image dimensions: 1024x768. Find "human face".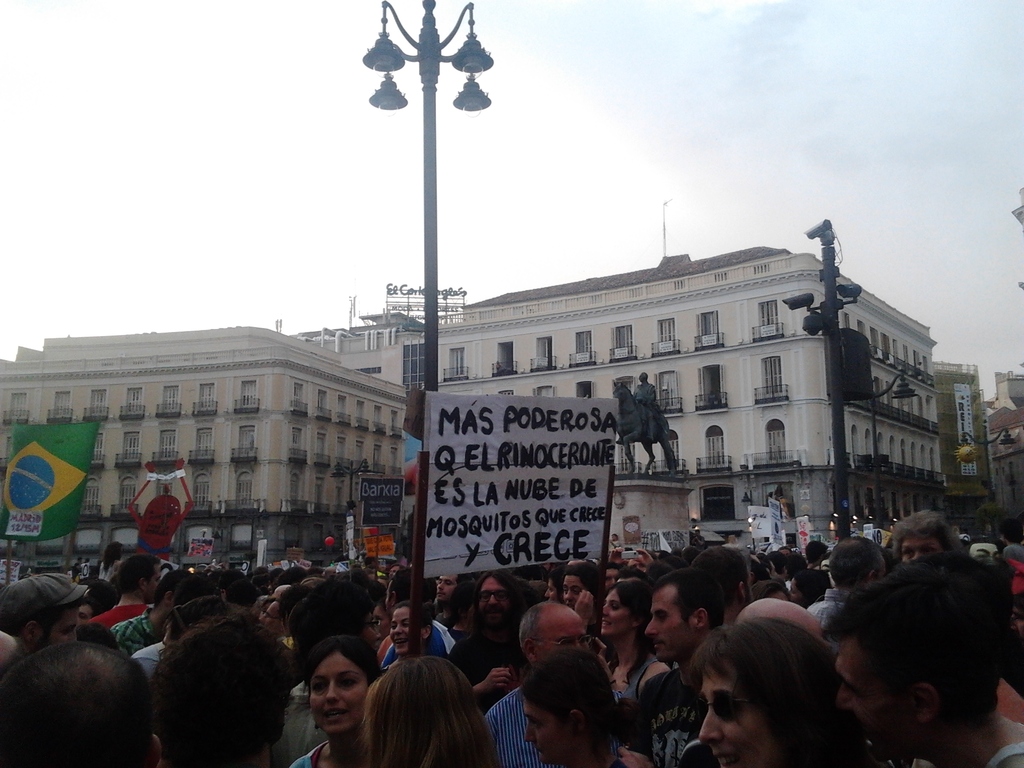
x1=651 y1=596 x2=692 y2=667.
